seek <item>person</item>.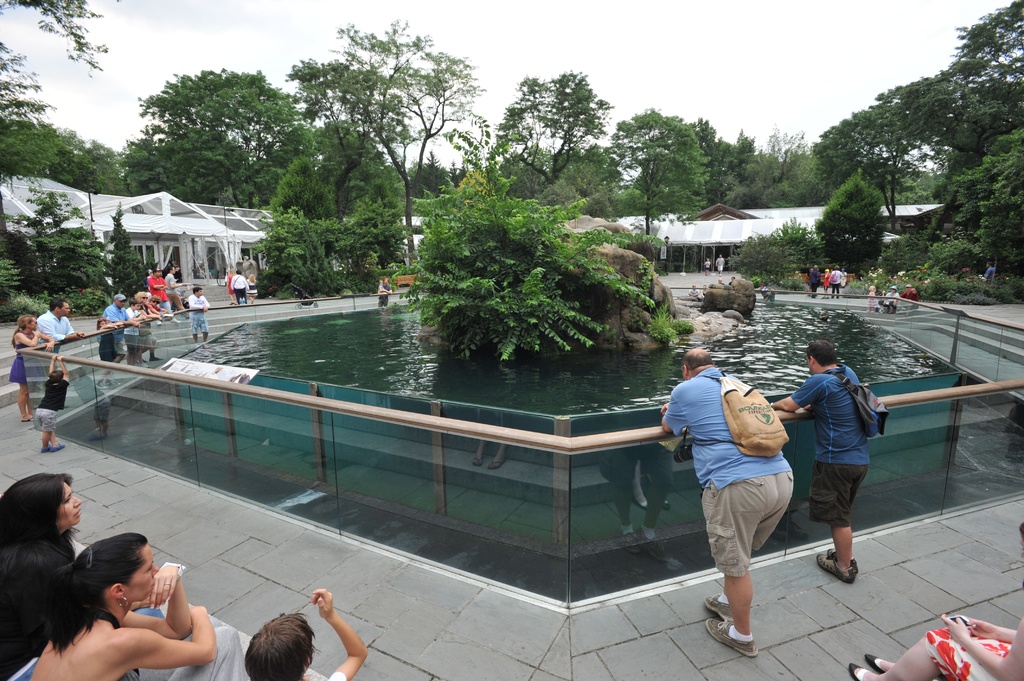
select_region(147, 262, 165, 303).
